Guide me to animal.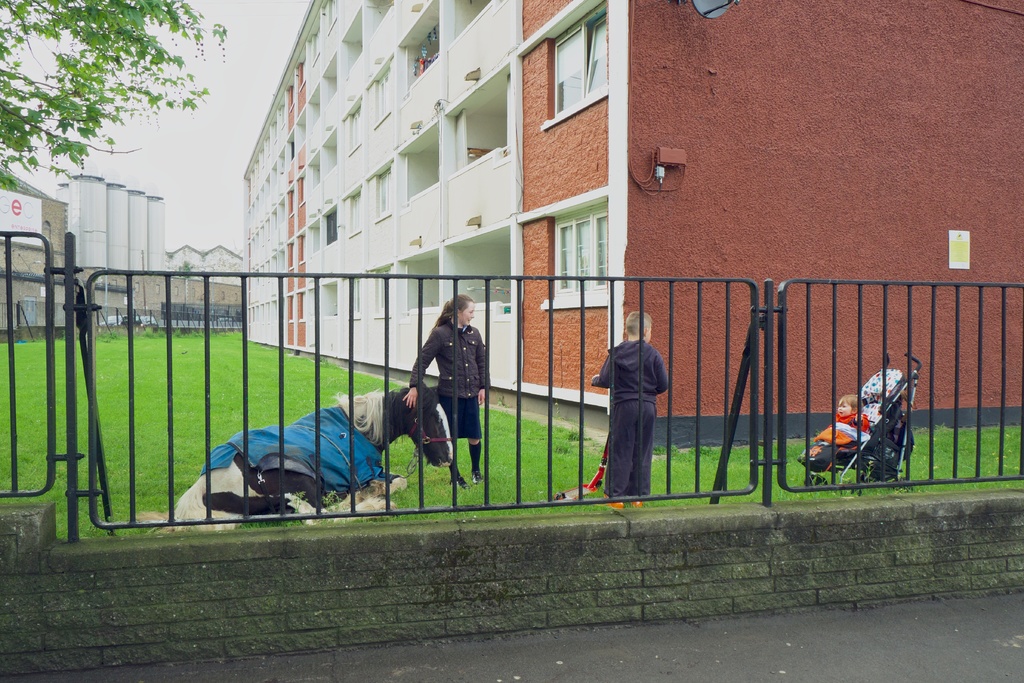
Guidance: [133,381,454,525].
